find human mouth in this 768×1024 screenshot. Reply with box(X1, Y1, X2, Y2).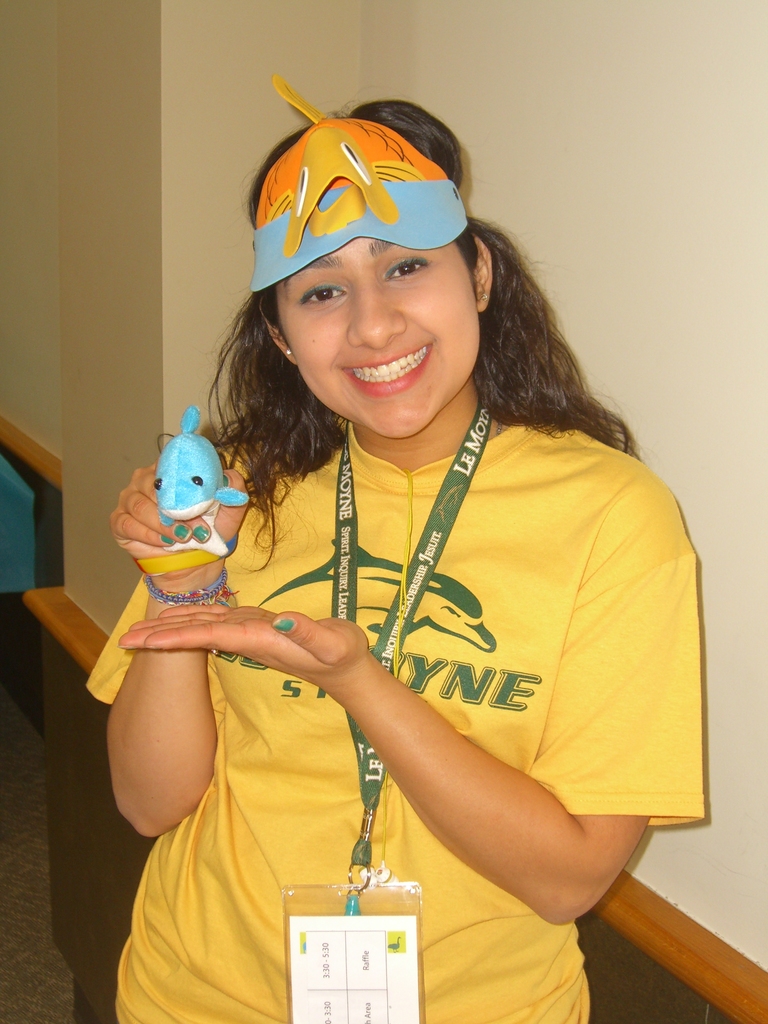
box(339, 342, 434, 396).
